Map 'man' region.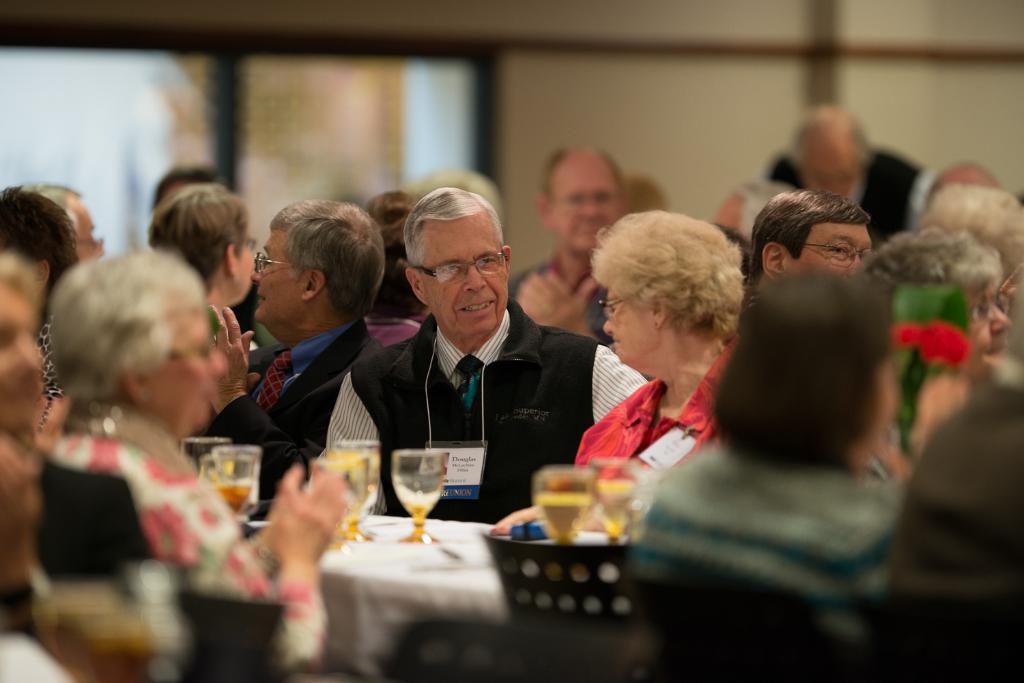
Mapped to bbox=(744, 188, 873, 293).
